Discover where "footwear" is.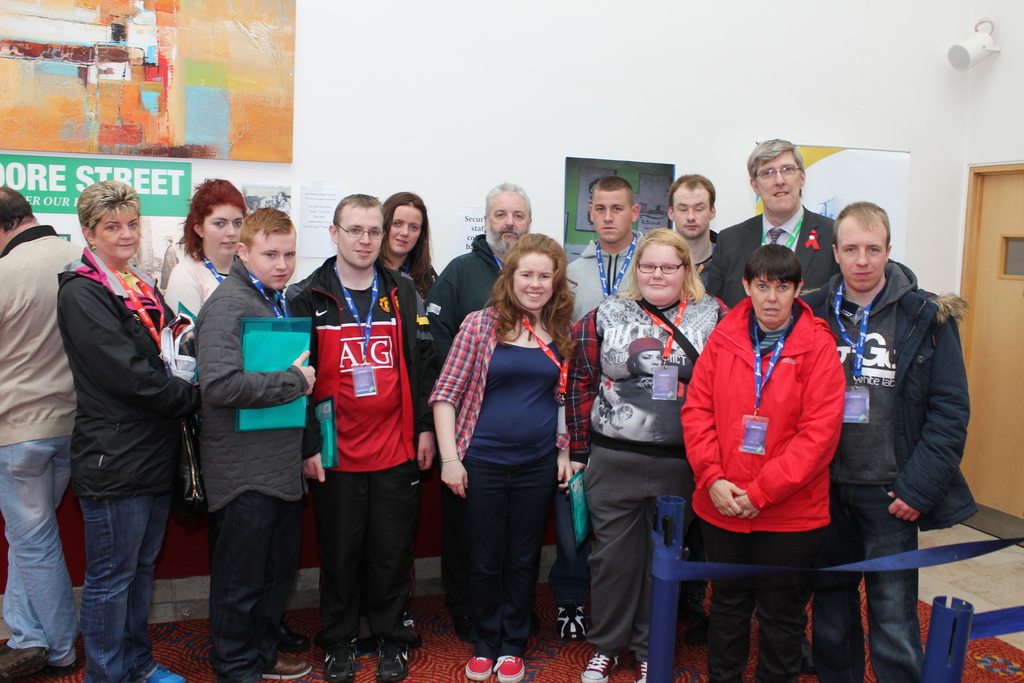
Discovered at (266, 623, 317, 657).
